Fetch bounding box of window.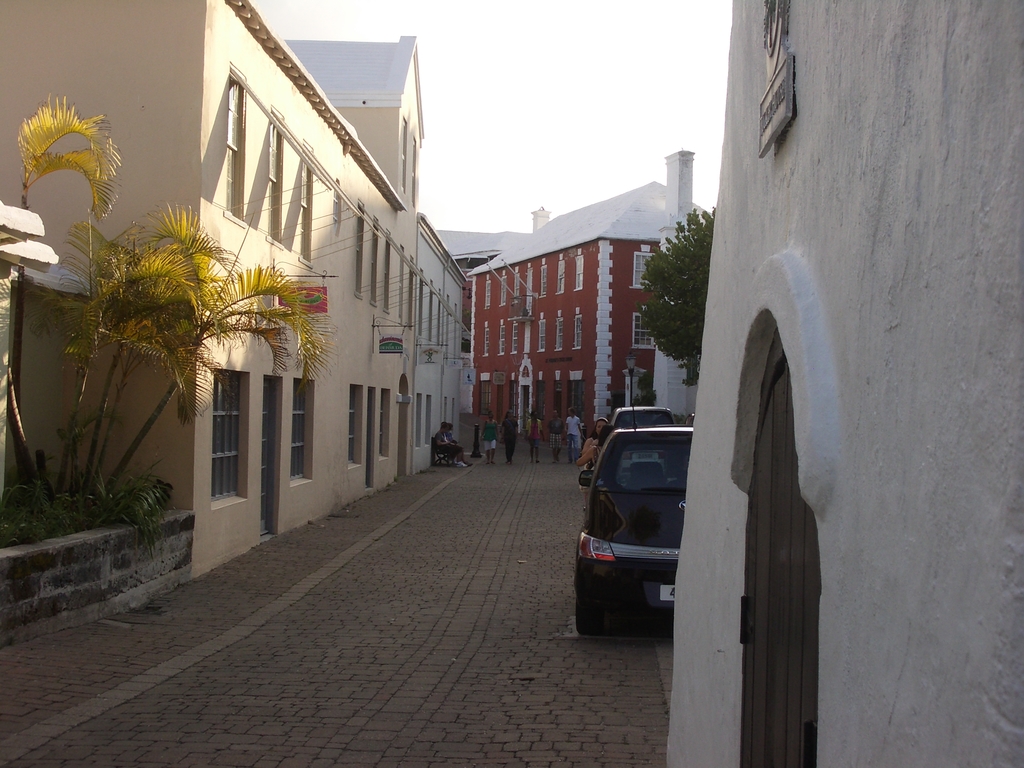
Bbox: 499 321 507 355.
